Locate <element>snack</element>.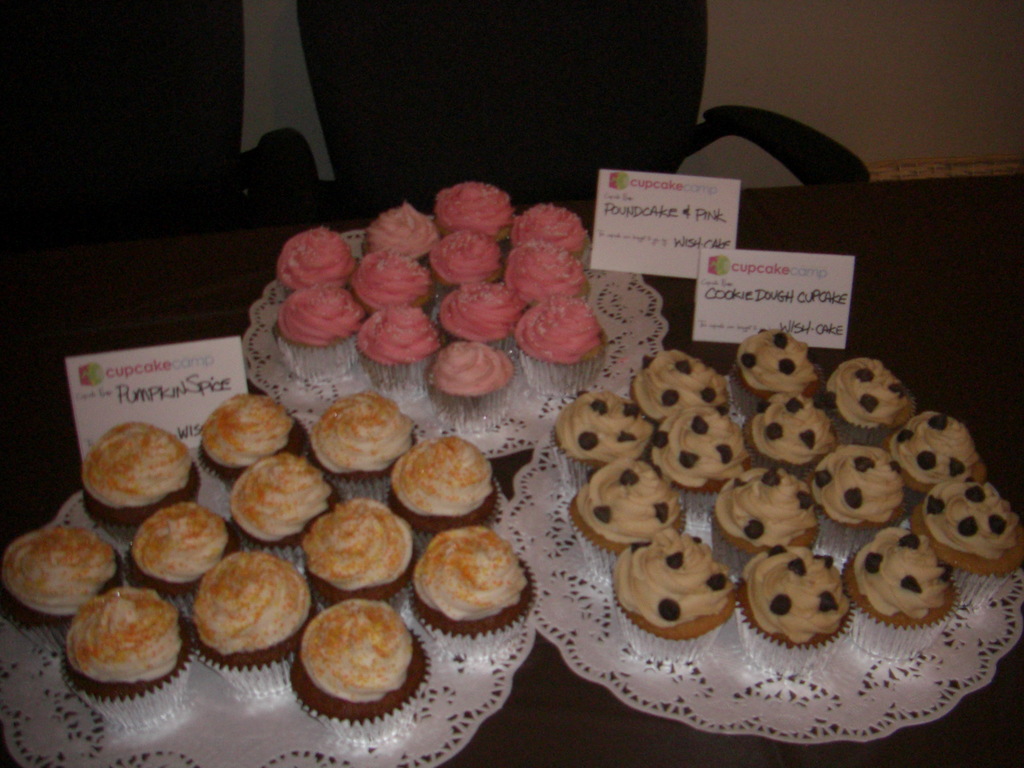
Bounding box: (83, 417, 199, 547).
